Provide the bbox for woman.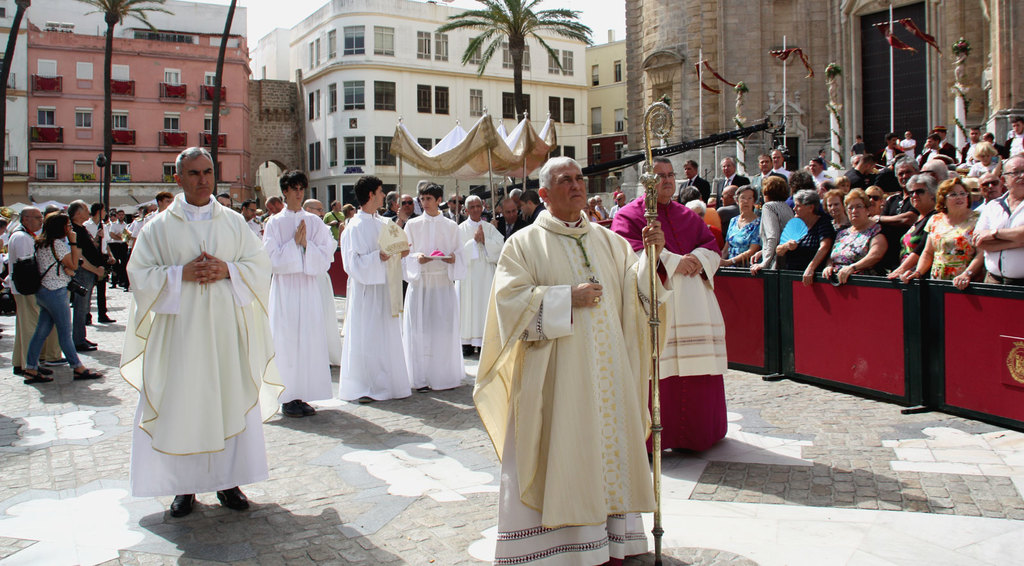
(x1=904, y1=176, x2=983, y2=291).
